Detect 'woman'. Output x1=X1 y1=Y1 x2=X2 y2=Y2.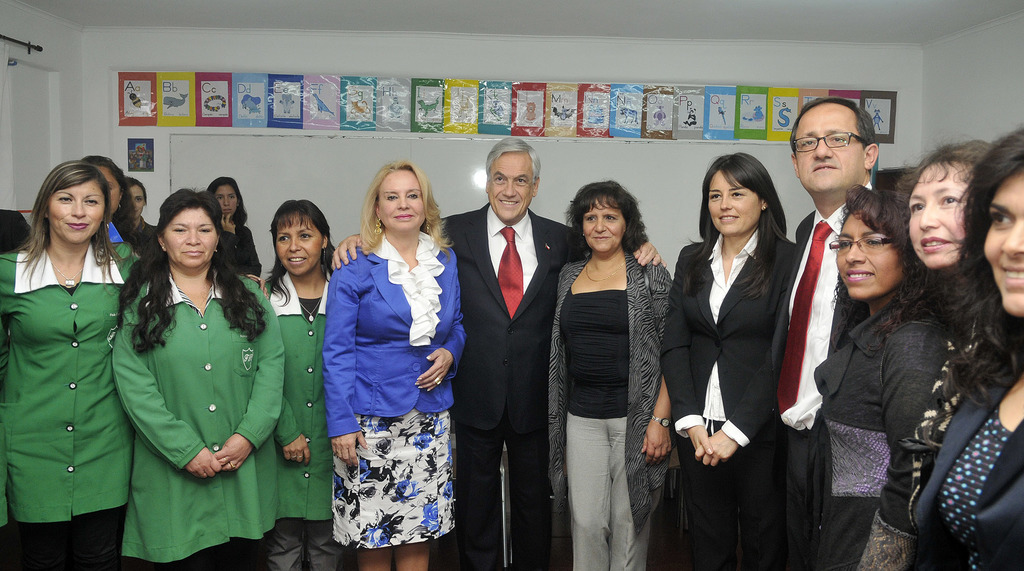
x1=907 y1=123 x2=1023 y2=570.
